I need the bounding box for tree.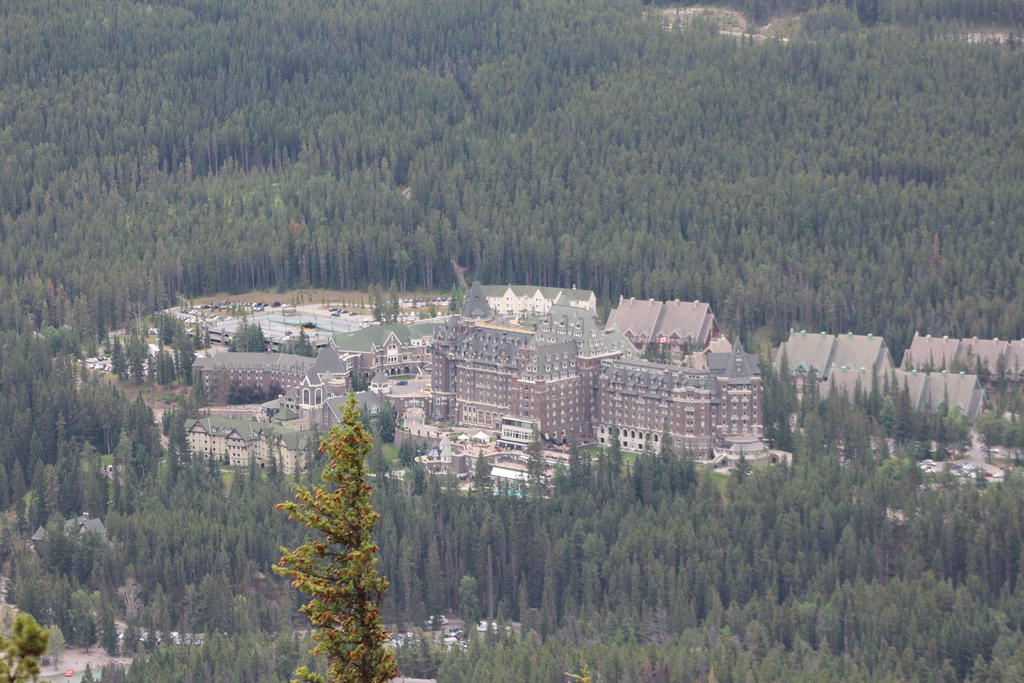
Here it is: BBox(273, 609, 313, 675).
